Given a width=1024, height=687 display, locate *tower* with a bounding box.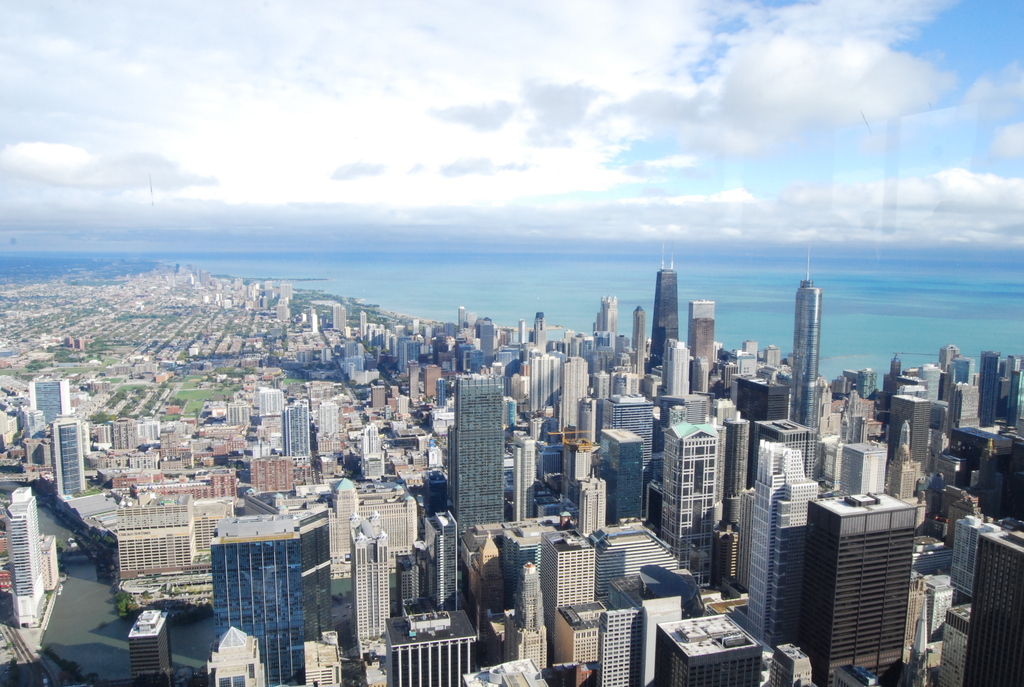
Located: [x1=30, y1=381, x2=67, y2=429].
